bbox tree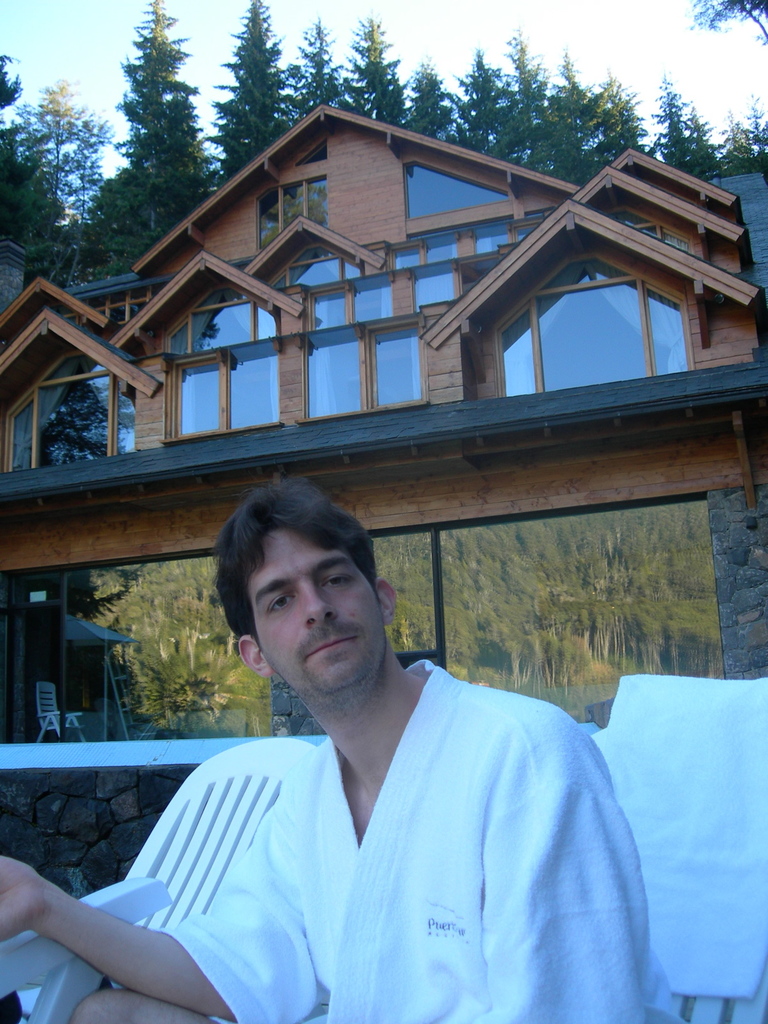
pyautogui.locateOnScreen(0, 53, 79, 287)
